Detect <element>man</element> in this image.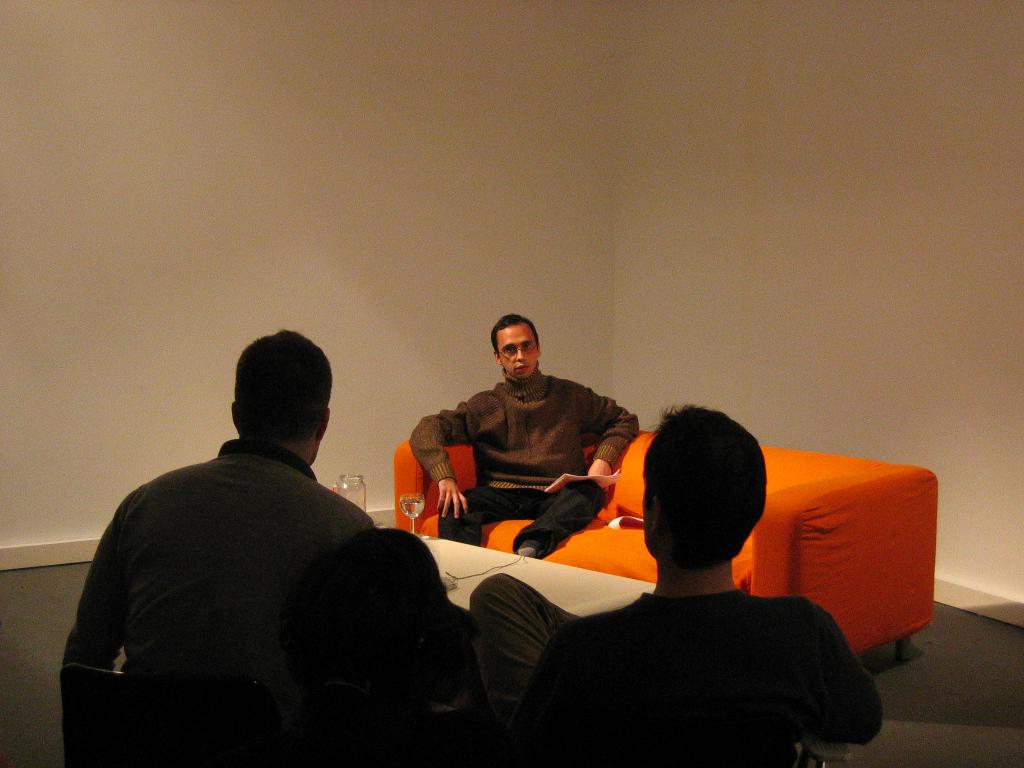
Detection: <bbox>405, 314, 644, 565</bbox>.
